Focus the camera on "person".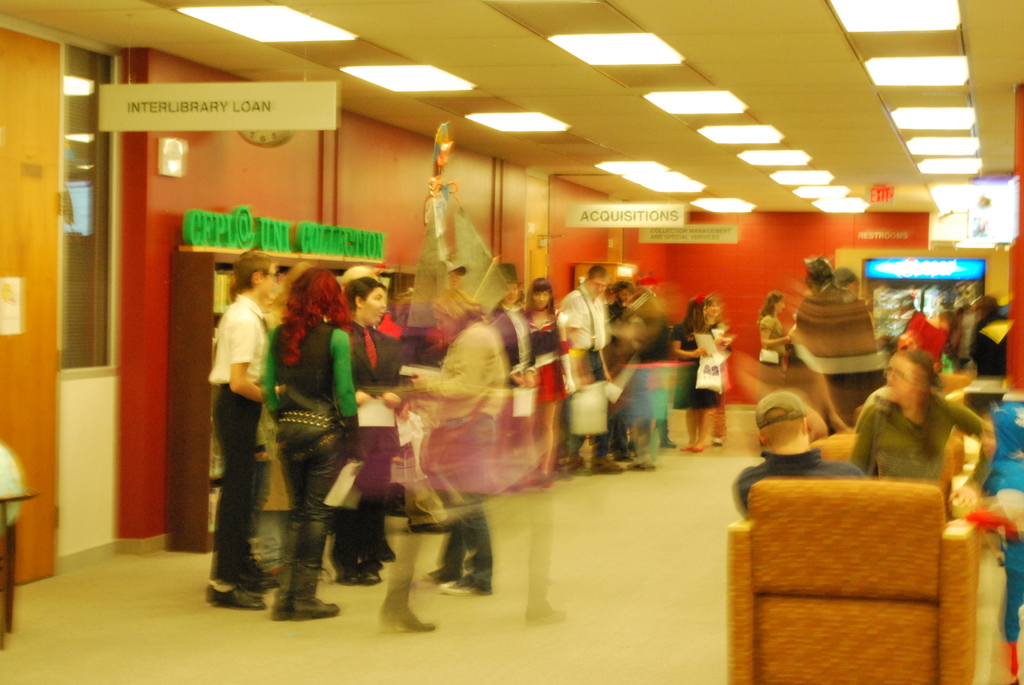
Focus region: 493, 282, 536, 495.
